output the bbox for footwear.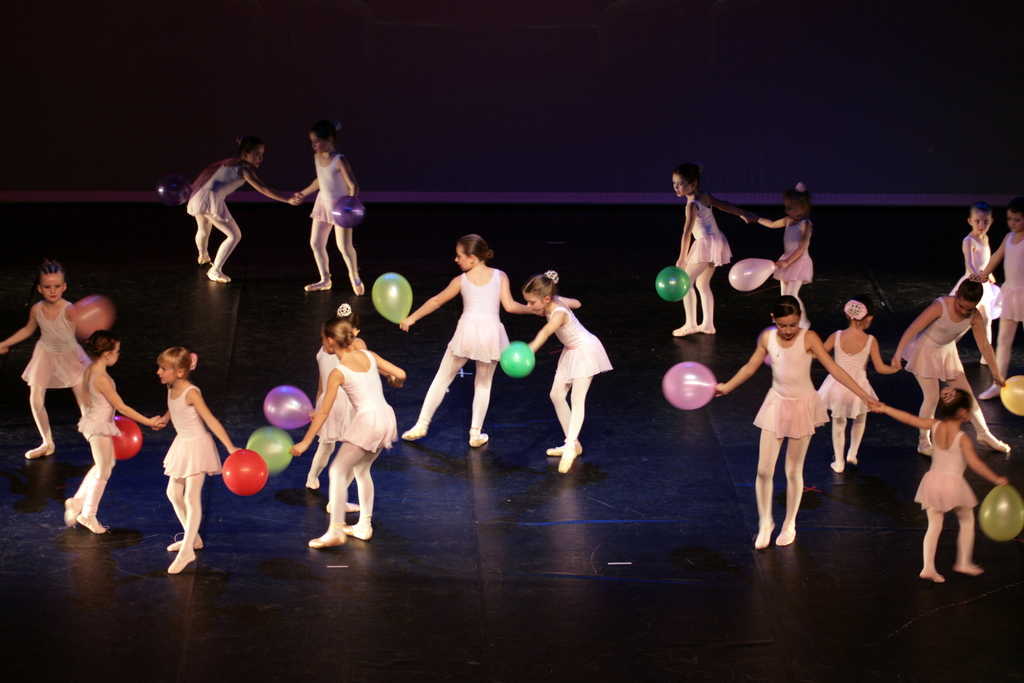
308 531 346 546.
